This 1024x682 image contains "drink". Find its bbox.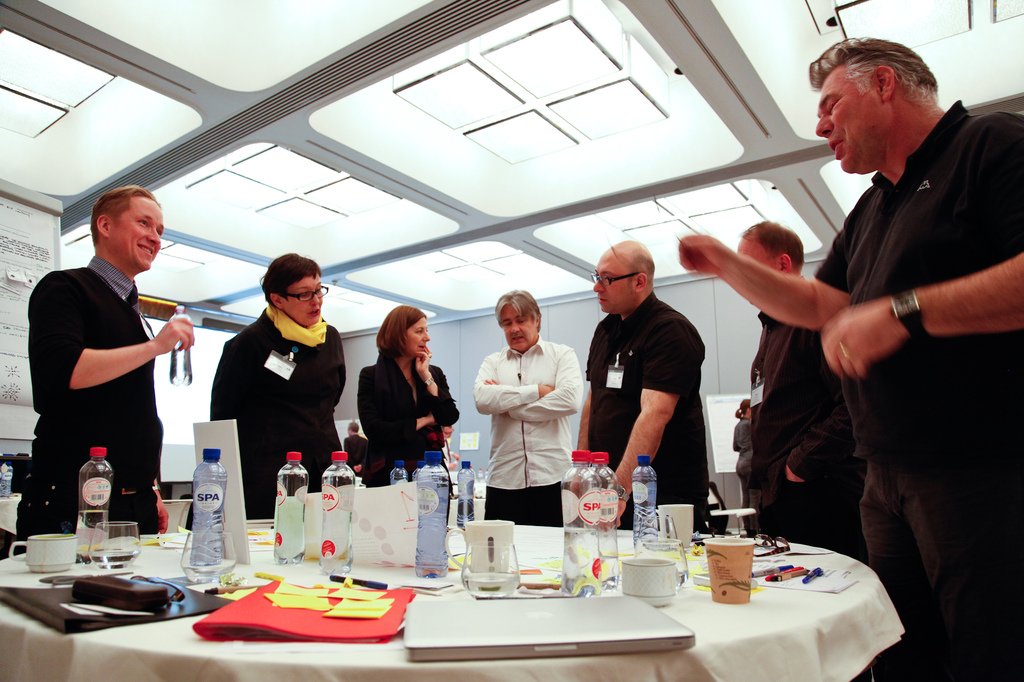
x1=570 y1=471 x2=634 y2=548.
